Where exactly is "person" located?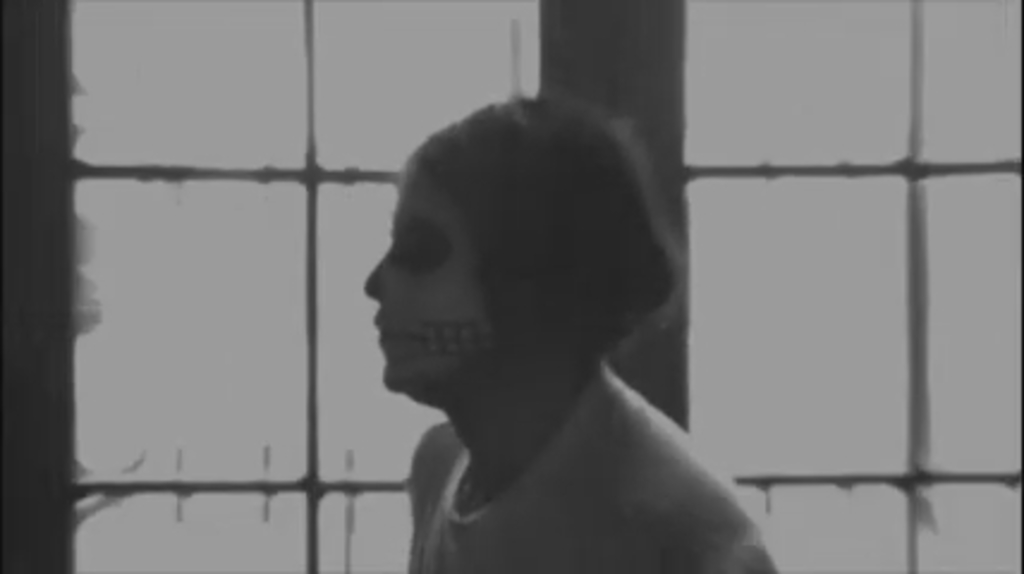
Its bounding box is <bbox>361, 93, 780, 572</bbox>.
